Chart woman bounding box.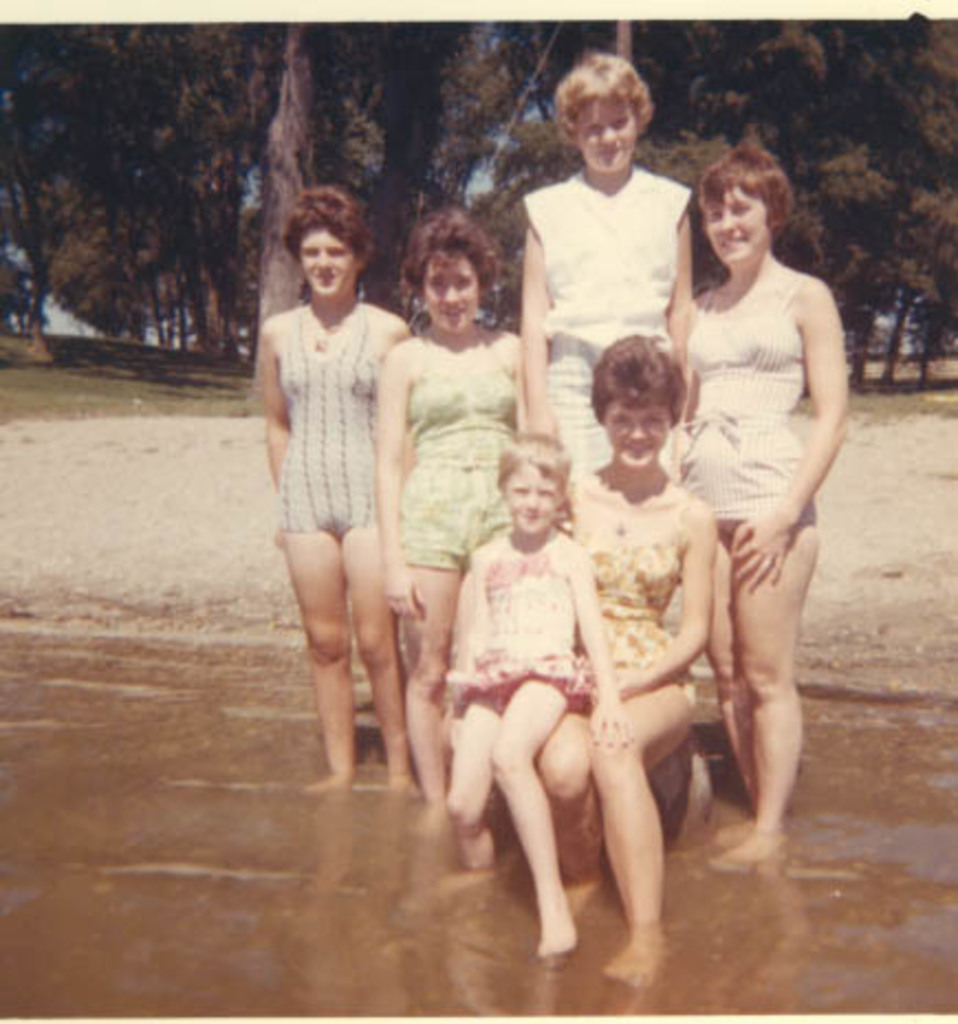
Charted: (535,328,729,1006).
